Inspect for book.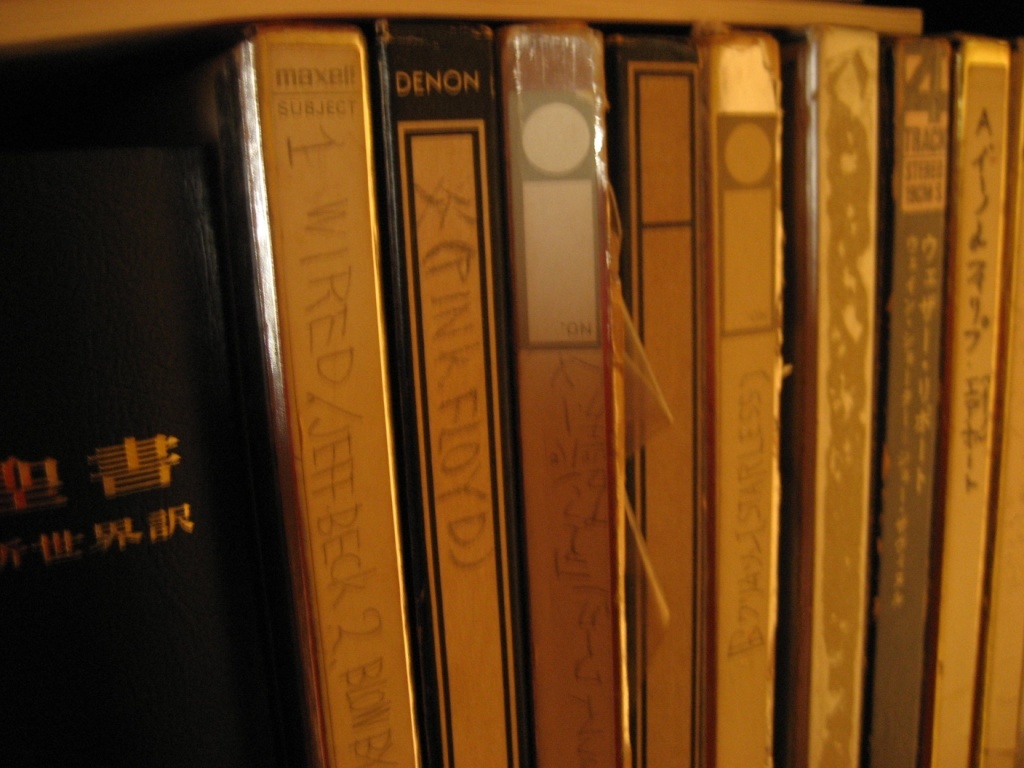
Inspection: l=357, t=19, r=543, b=767.
